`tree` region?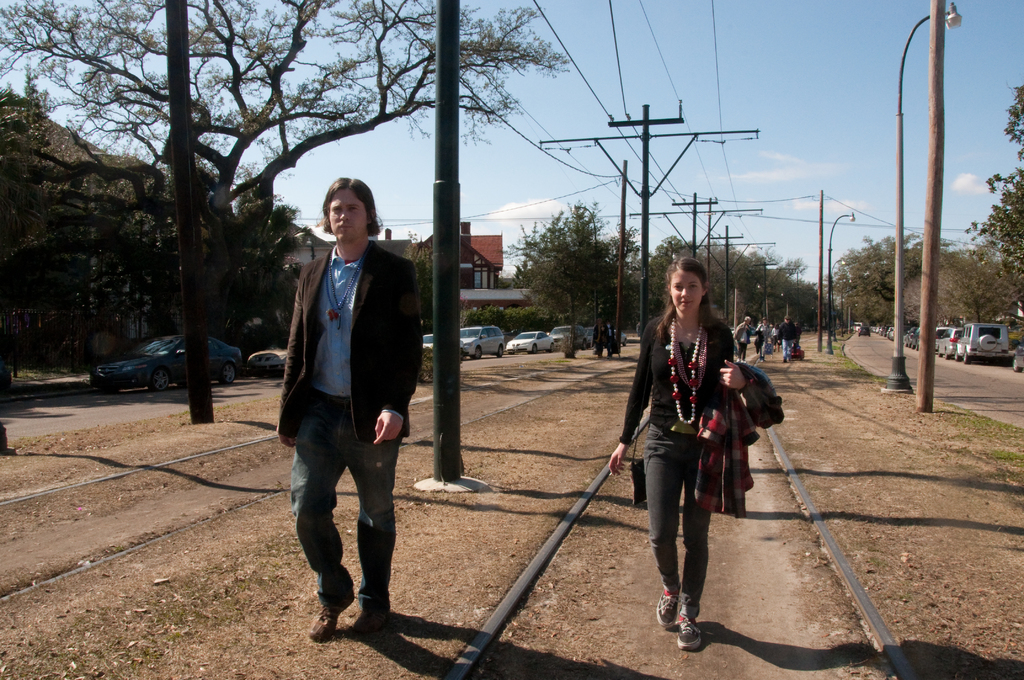
0:67:308:385
